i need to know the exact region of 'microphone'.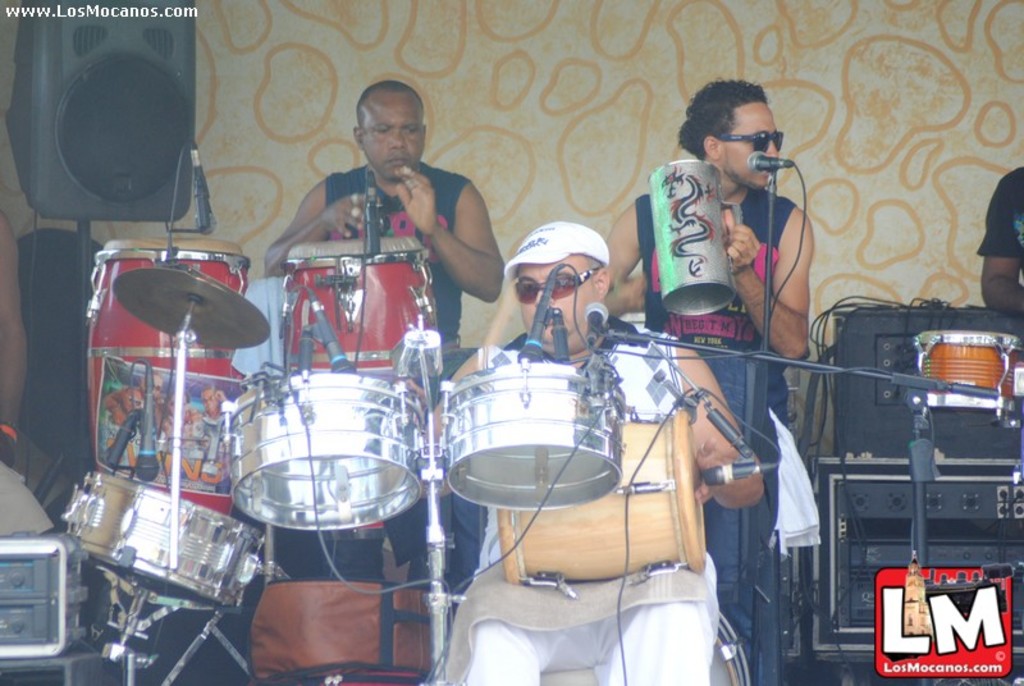
Region: left=585, top=301, right=609, bottom=353.
